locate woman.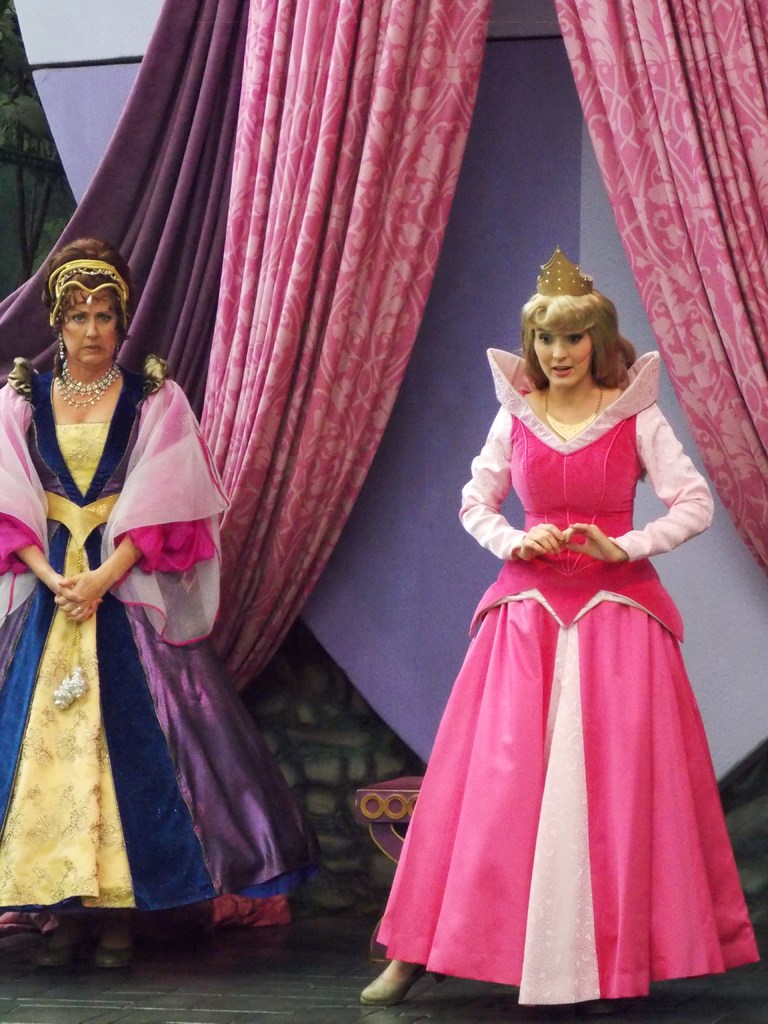
Bounding box: <region>0, 232, 305, 991</region>.
